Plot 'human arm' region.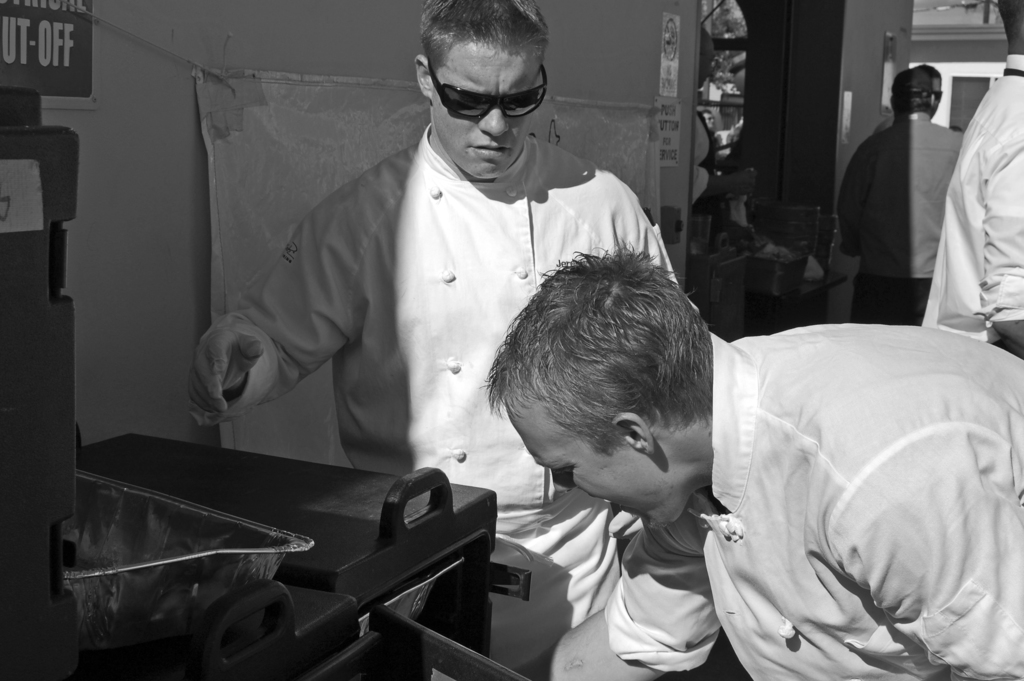
Plotted at {"left": 829, "top": 140, "right": 866, "bottom": 249}.
